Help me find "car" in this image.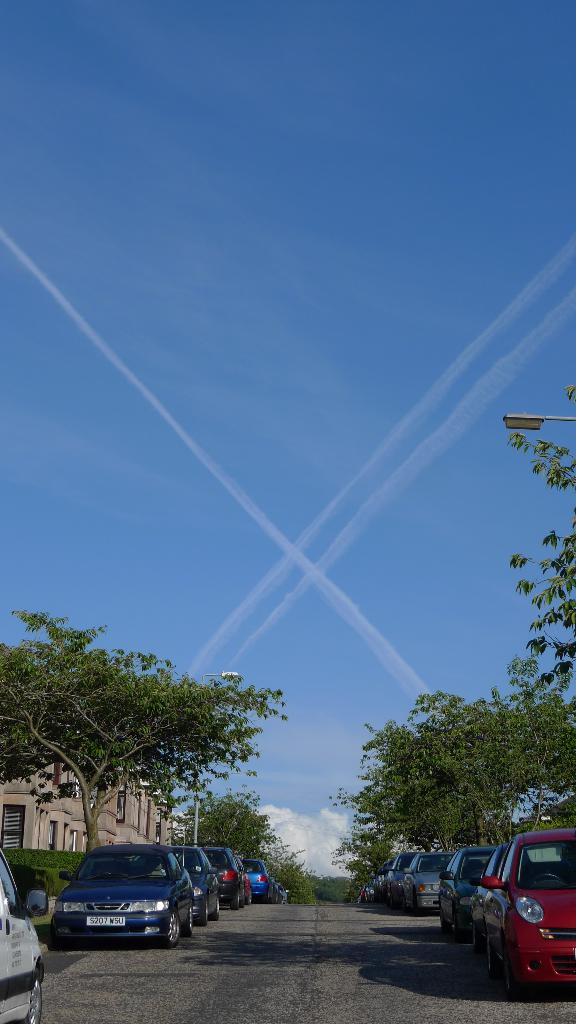
Found it: detection(471, 840, 511, 934).
